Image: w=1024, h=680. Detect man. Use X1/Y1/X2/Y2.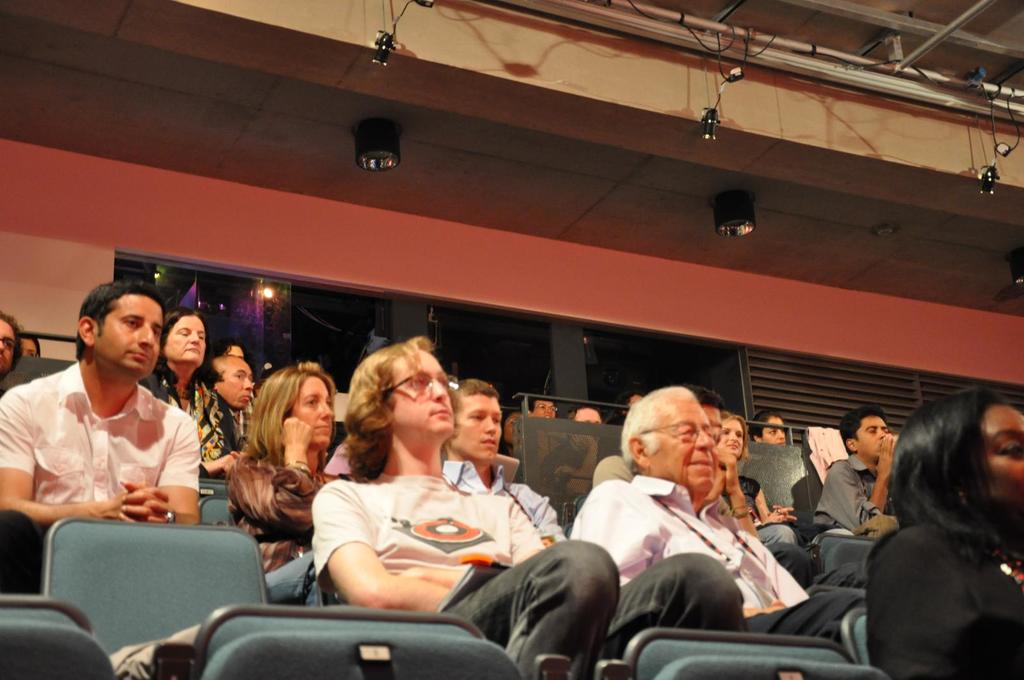
197/352/252/417.
